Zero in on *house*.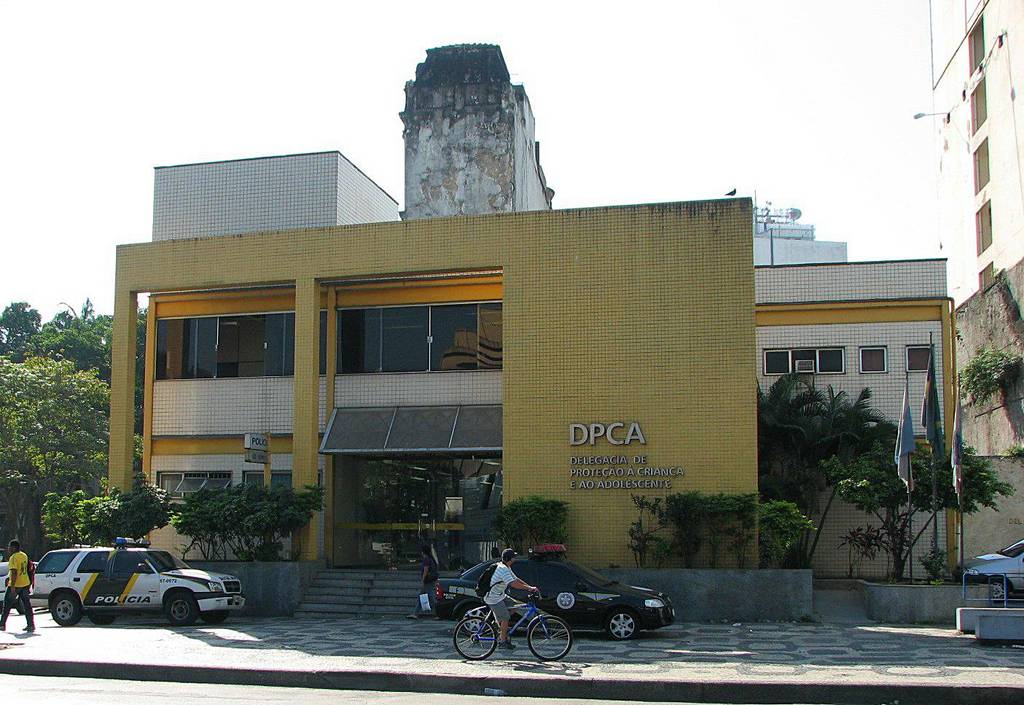
Zeroed in: x1=136, y1=85, x2=936, y2=583.
